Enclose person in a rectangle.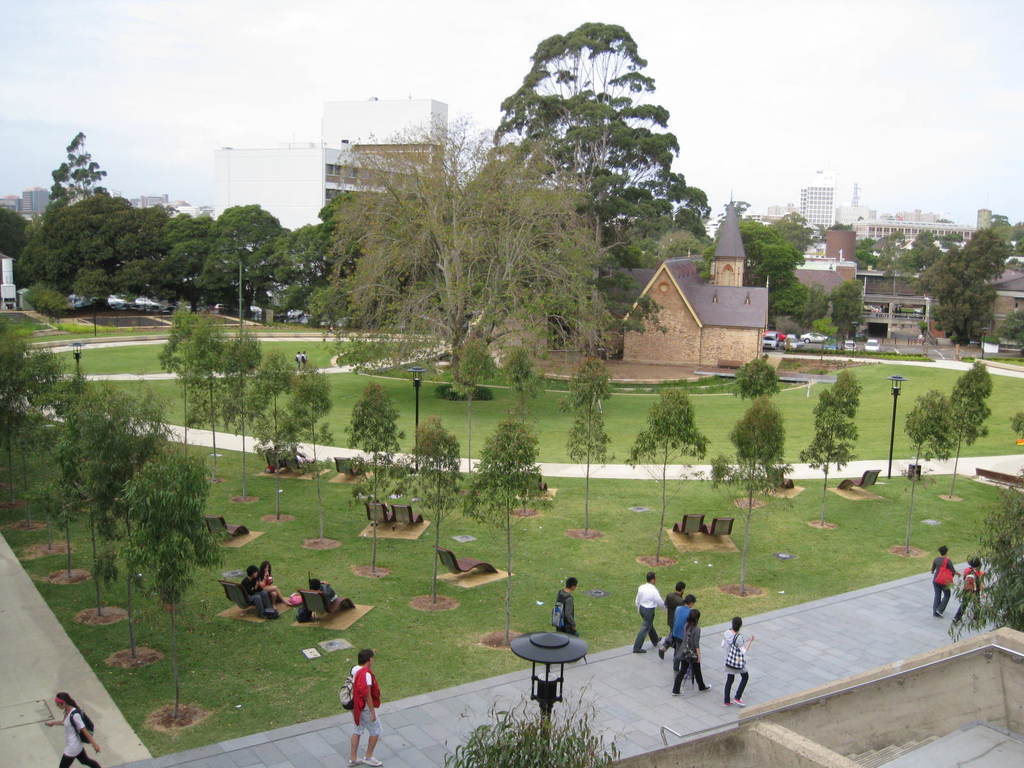
952,556,977,624.
